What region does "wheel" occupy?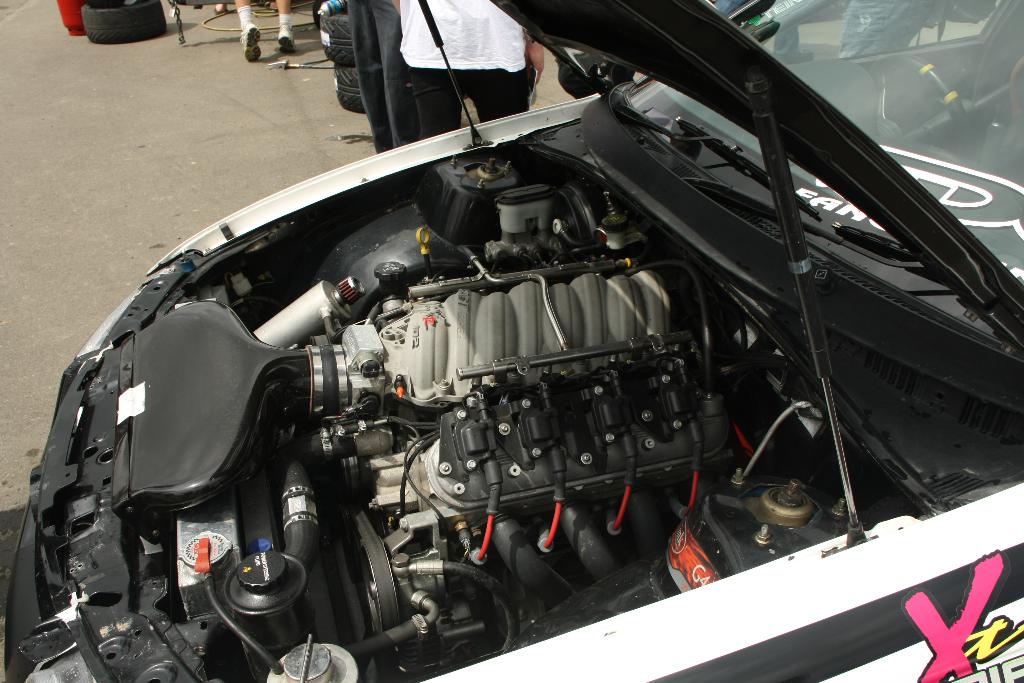
<bbox>315, 12, 360, 68</bbox>.
